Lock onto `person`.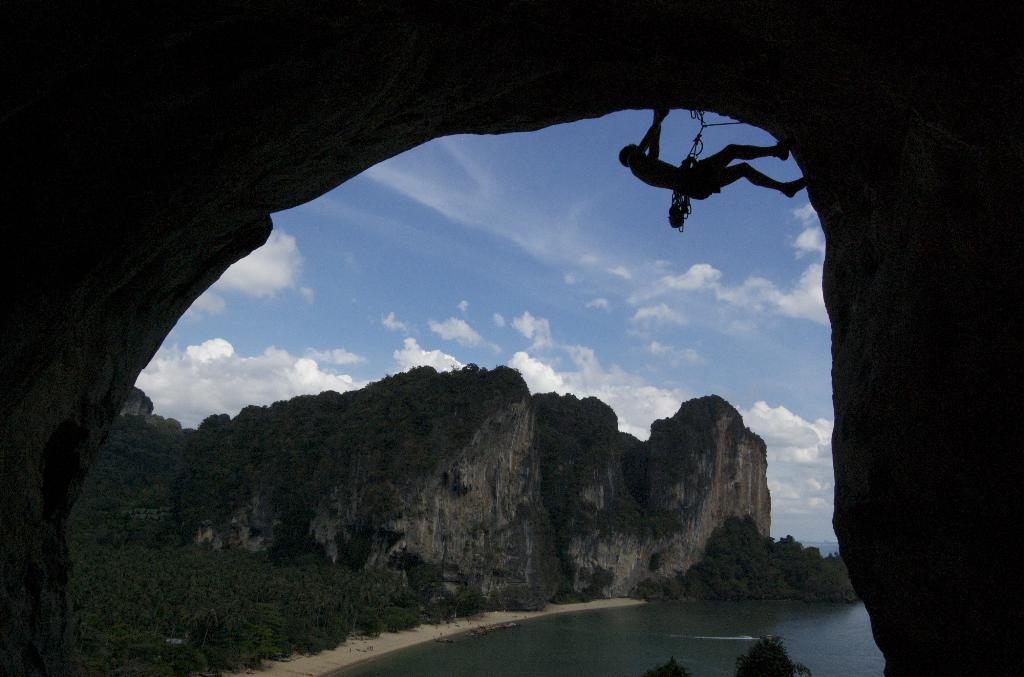
Locked: (left=618, top=108, right=803, bottom=199).
